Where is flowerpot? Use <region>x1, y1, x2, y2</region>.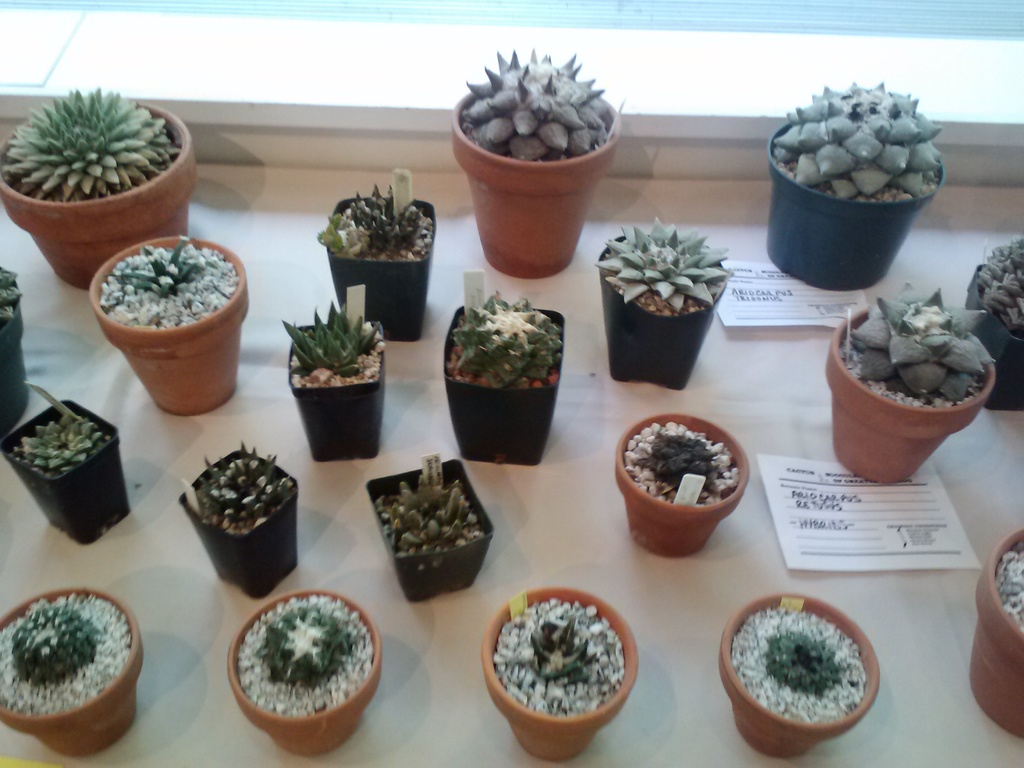
<region>330, 195, 435, 340</region>.
